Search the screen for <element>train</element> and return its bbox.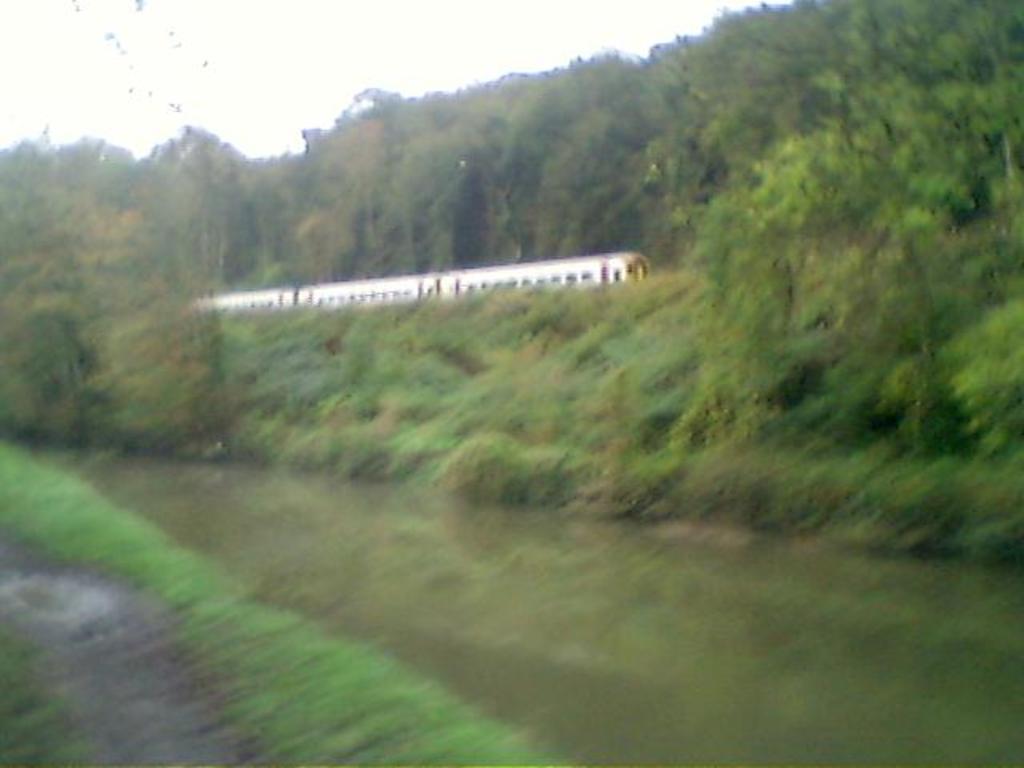
Found: bbox(190, 250, 653, 312).
